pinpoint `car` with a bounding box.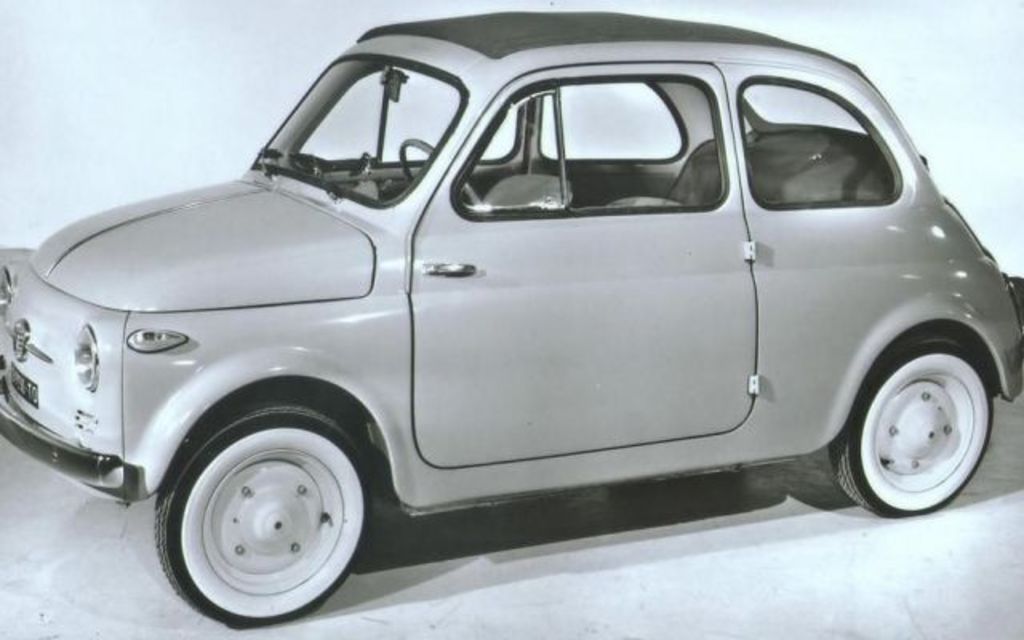
0, 10, 1022, 626.
